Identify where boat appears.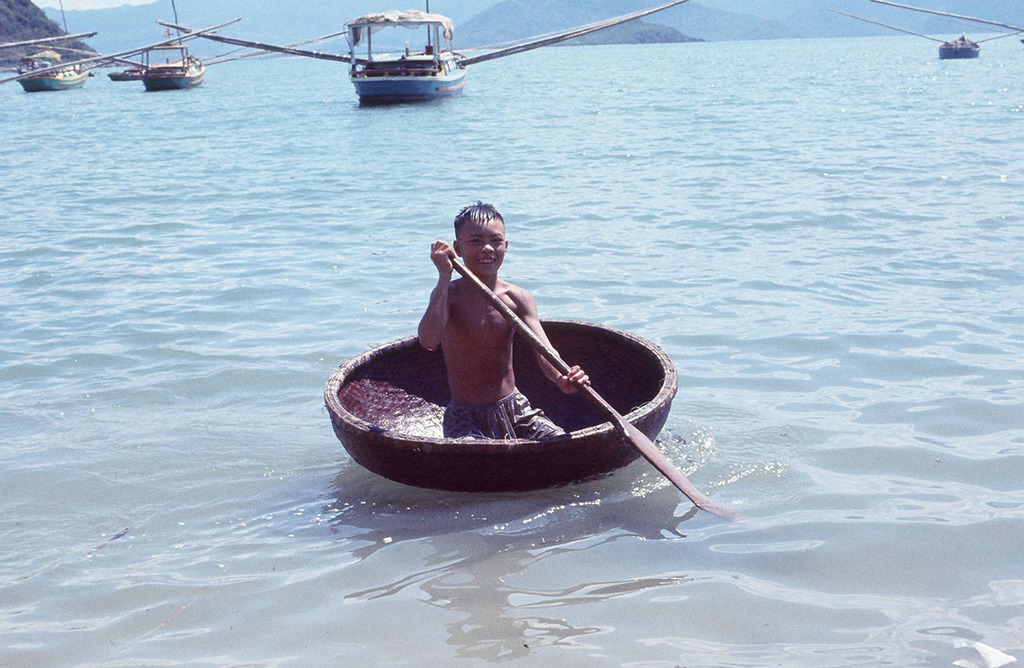
Appears at <box>155,0,688,104</box>.
